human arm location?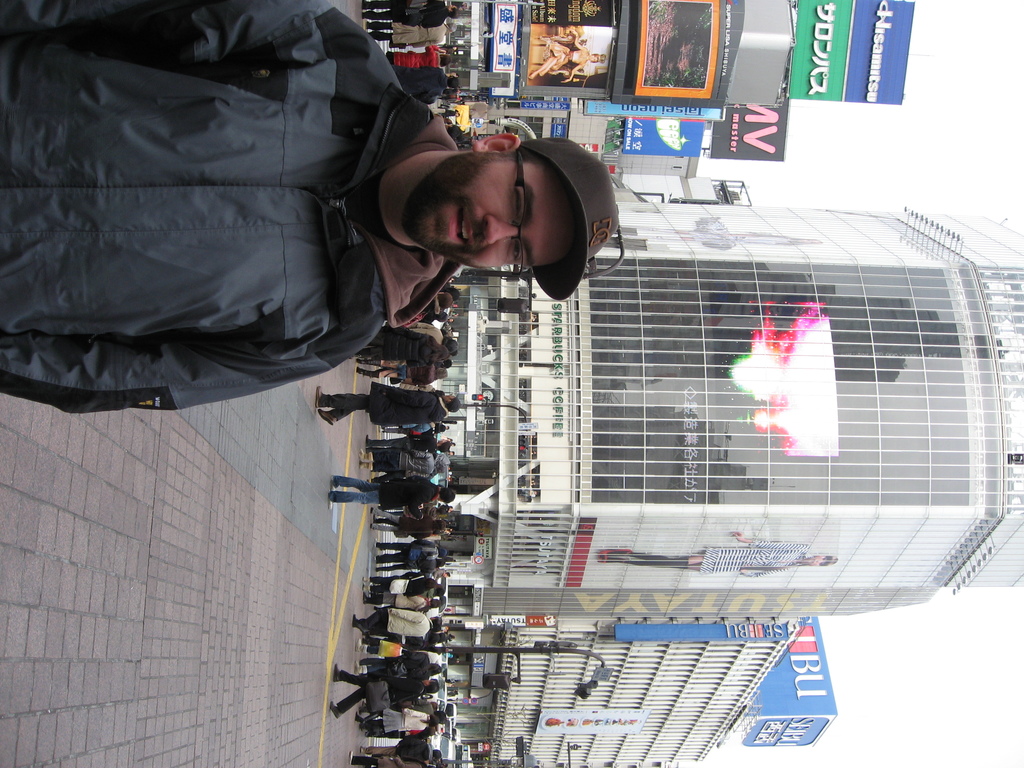
region(438, 280, 452, 291)
